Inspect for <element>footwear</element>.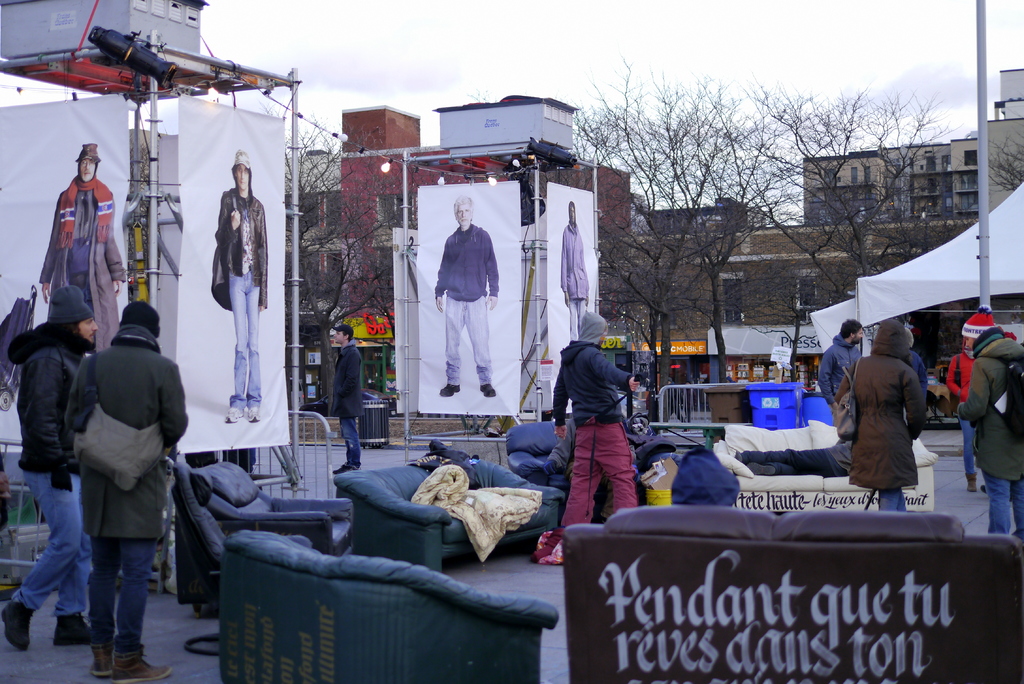
Inspection: <box>110,643,172,683</box>.
